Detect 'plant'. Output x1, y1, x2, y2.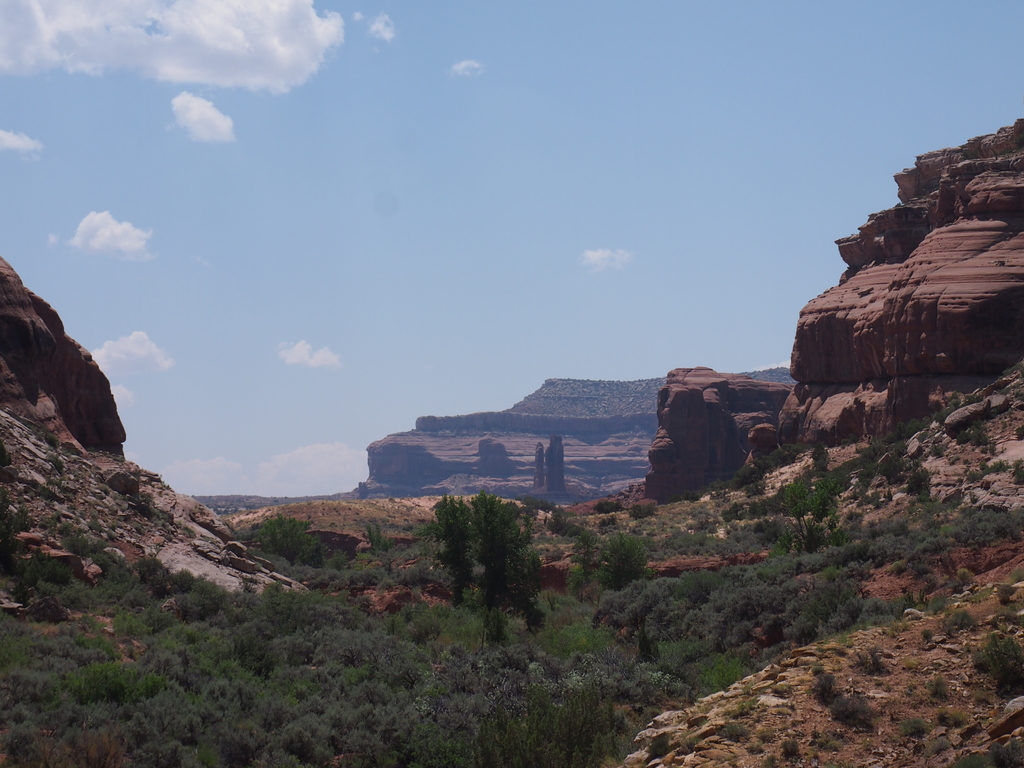
964, 456, 970, 460.
